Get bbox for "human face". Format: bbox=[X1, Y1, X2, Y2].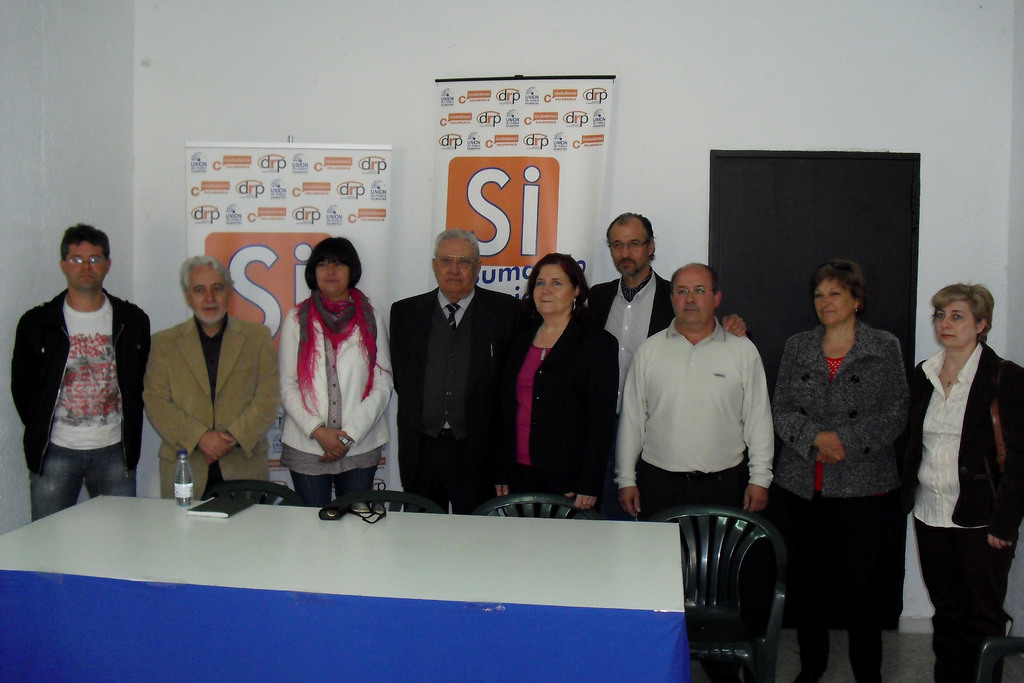
bbox=[67, 243, 109, 289].
